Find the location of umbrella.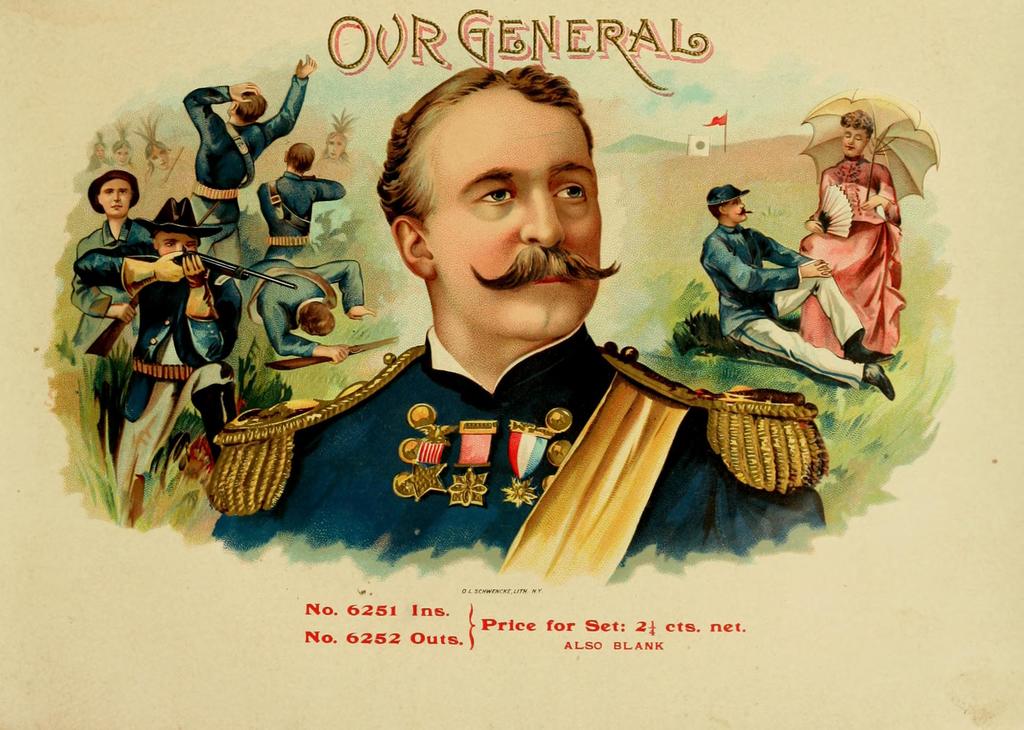
Location: [798,86,937,200].
